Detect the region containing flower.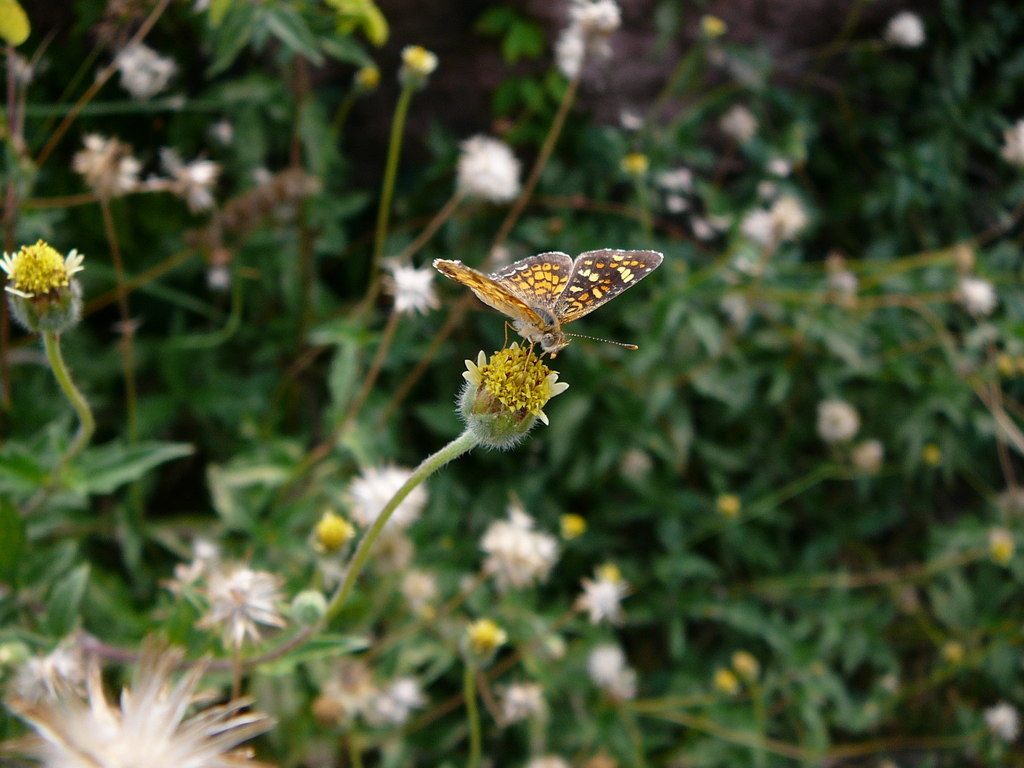
[996,115,1023,166].
